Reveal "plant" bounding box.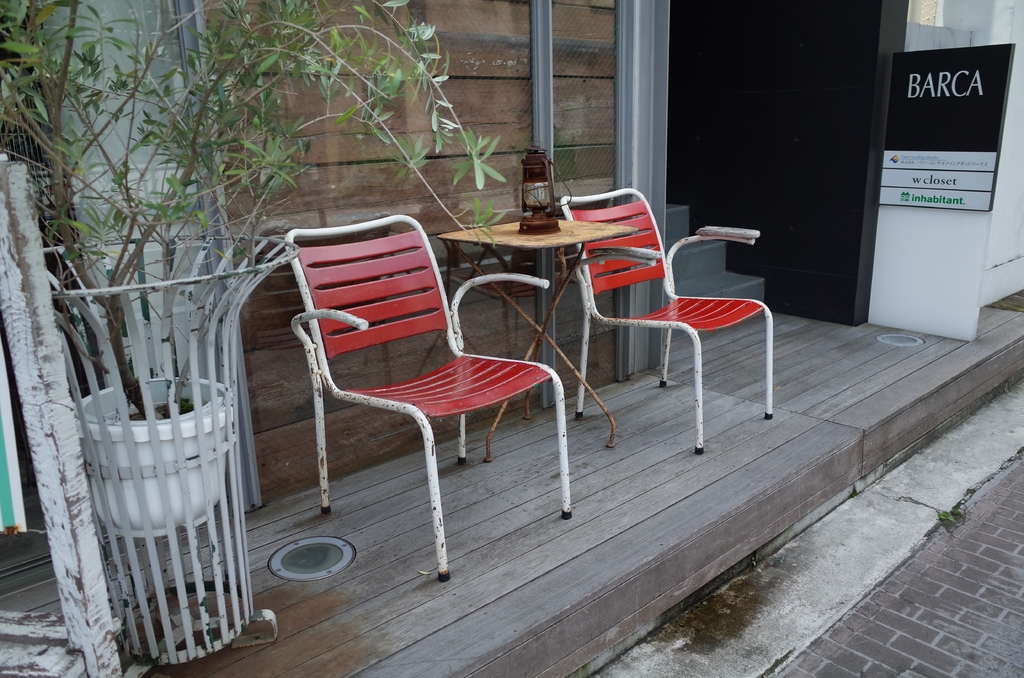
Revealed: bbox=[0, 0, 507, 419].
